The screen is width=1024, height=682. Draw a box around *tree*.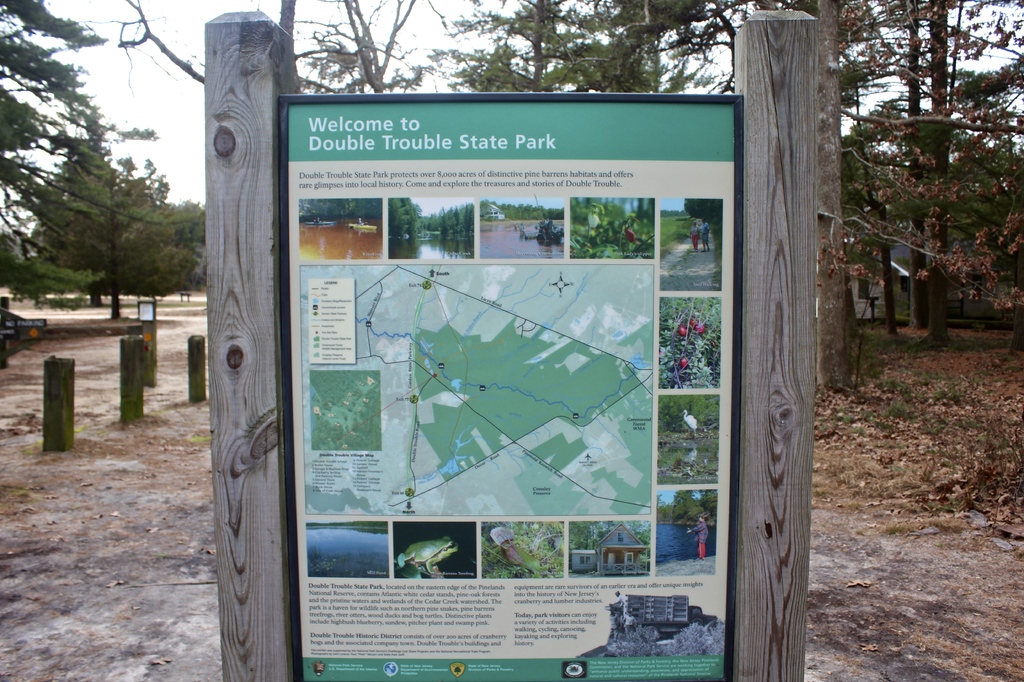
69 0 452 91.
